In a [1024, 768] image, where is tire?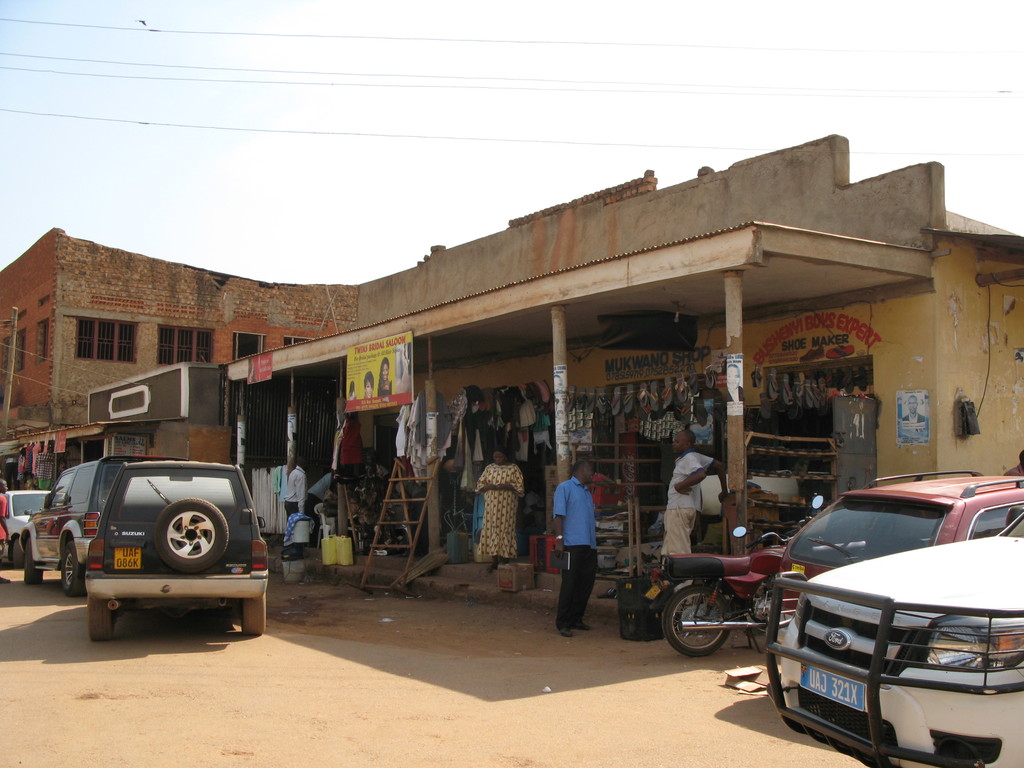
657/589/739/669.
